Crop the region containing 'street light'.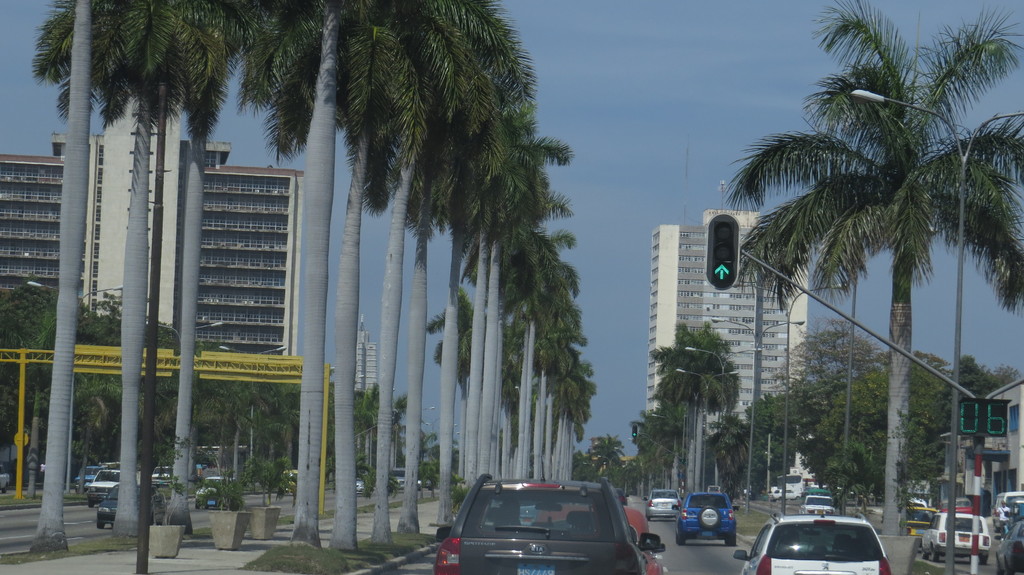
Crop region: x1=675, y1=366, x2=737, y2=488.
